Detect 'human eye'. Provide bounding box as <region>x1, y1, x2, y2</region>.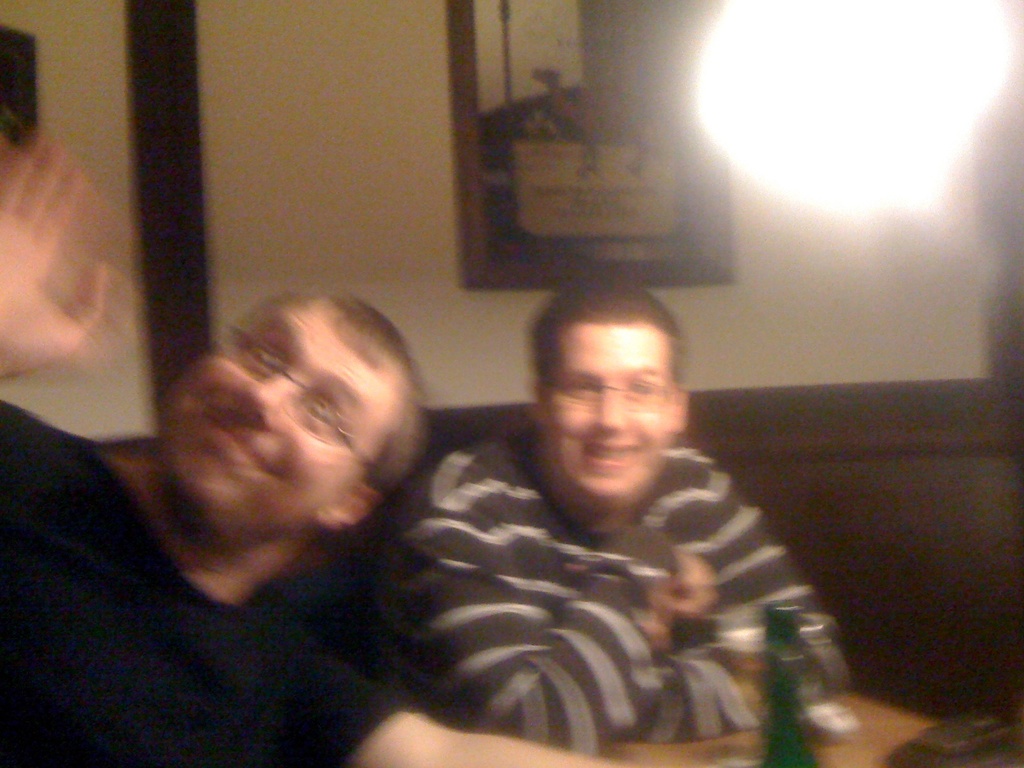
<region>618, 376, 657, 401</region>.
